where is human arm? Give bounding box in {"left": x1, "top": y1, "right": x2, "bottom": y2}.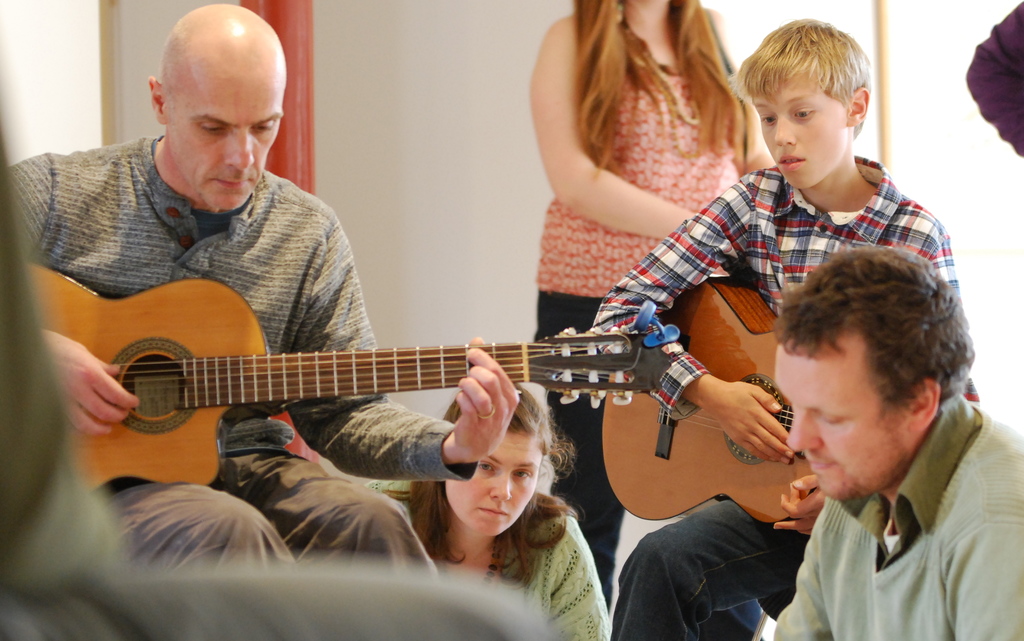
{"left": 762, "top": 214, "right": 979, "bottom": 545}.
